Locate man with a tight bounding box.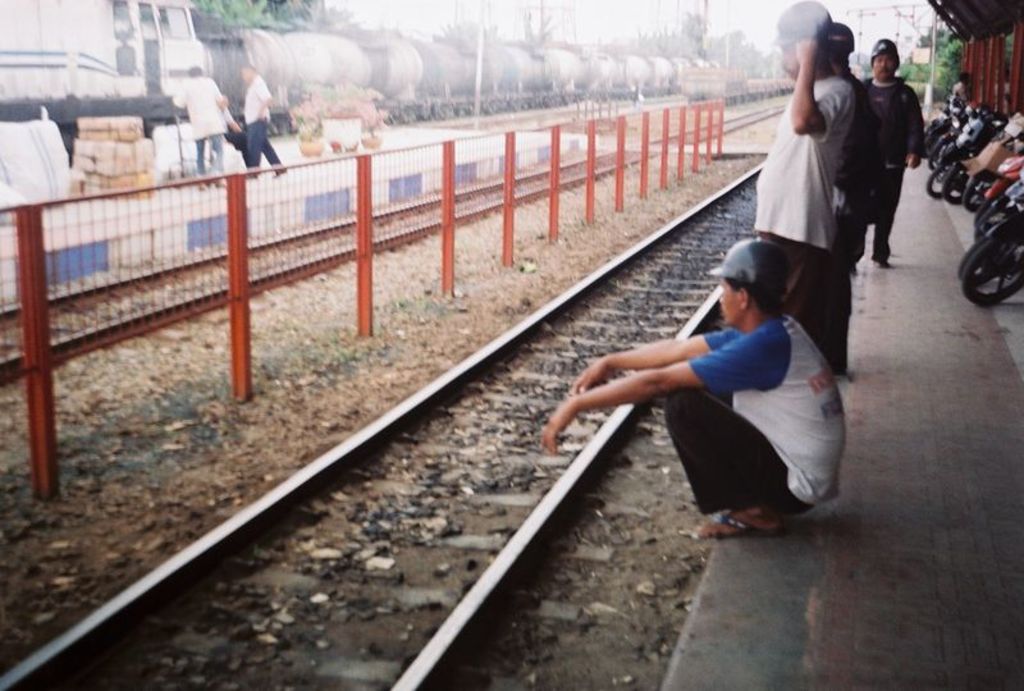
l=238, t=60, r=285, b=178.
